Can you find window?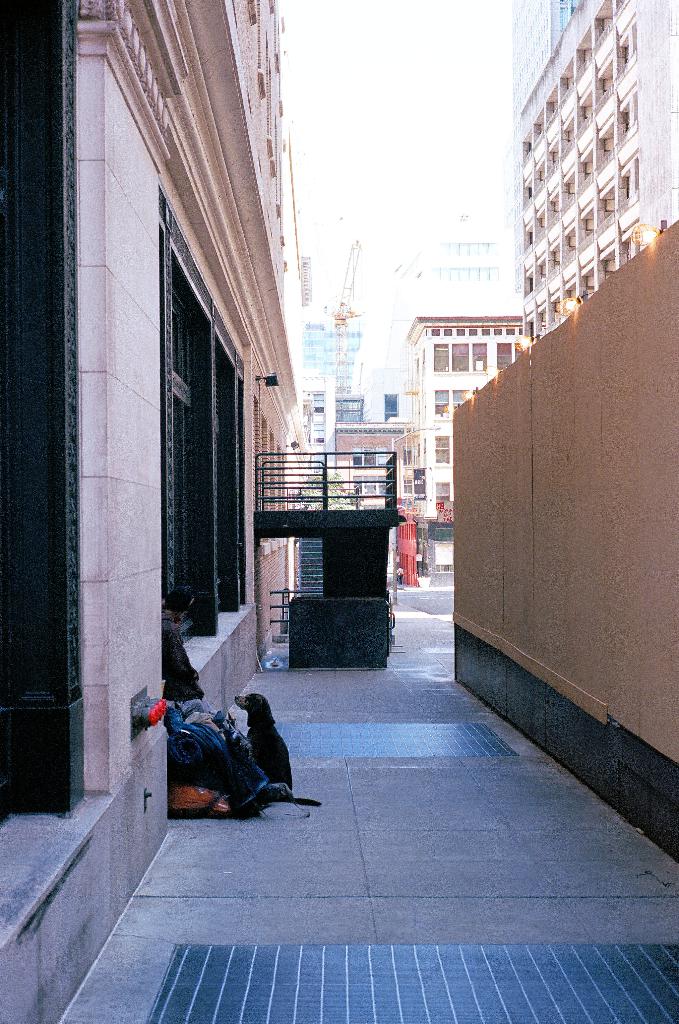
Yes, bounding box: [445, 328, 452, 334].
